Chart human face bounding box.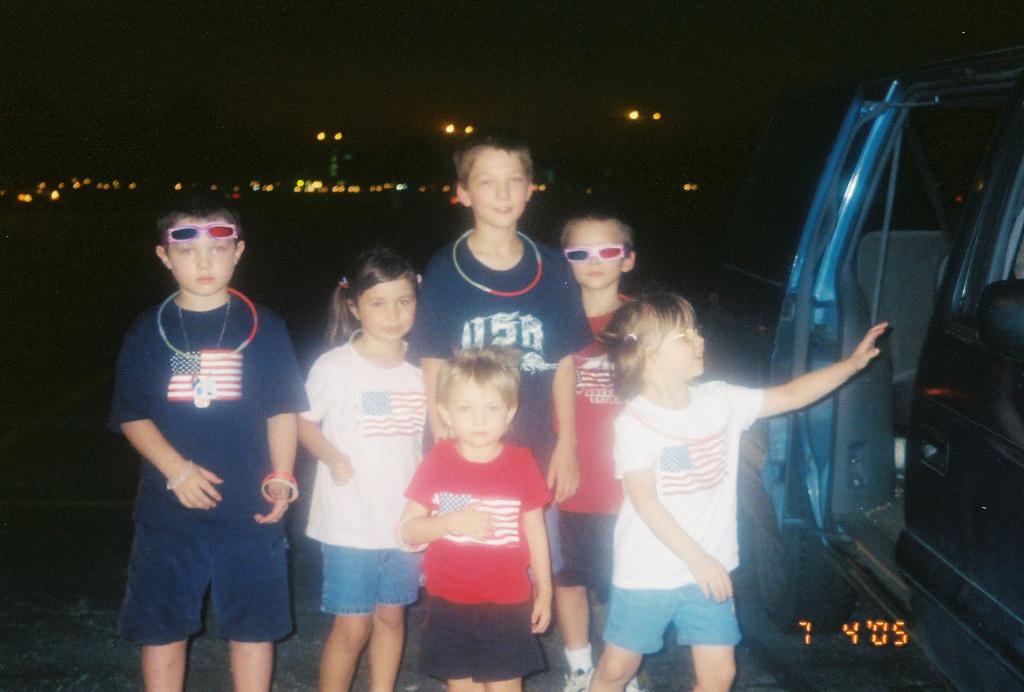
Charted: bbox=(467, 146, 532, 226).
